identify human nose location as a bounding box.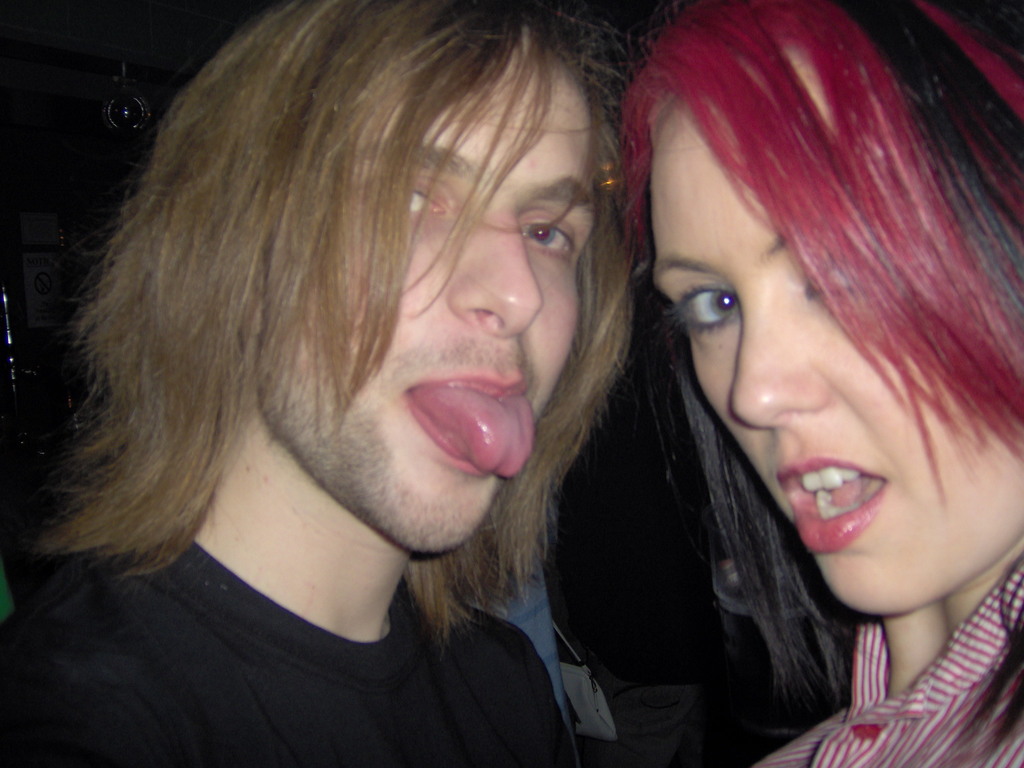
{"x1": 731, "y1": 301, "x2": 826, "y2": 431}.
